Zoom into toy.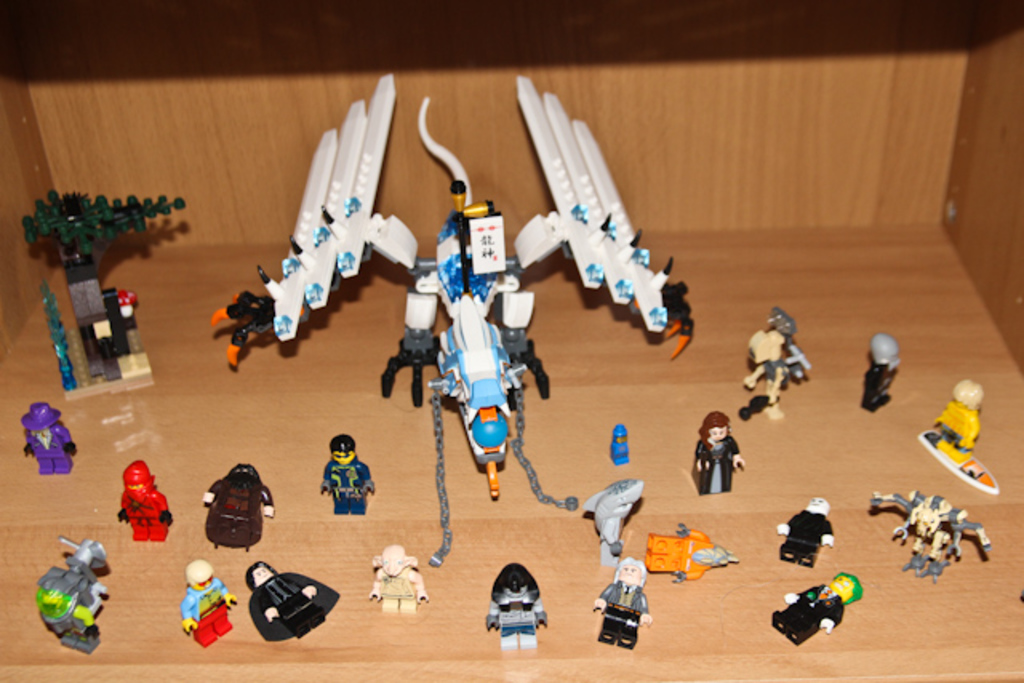
Zoom target: 744, 304, 794, 374.
